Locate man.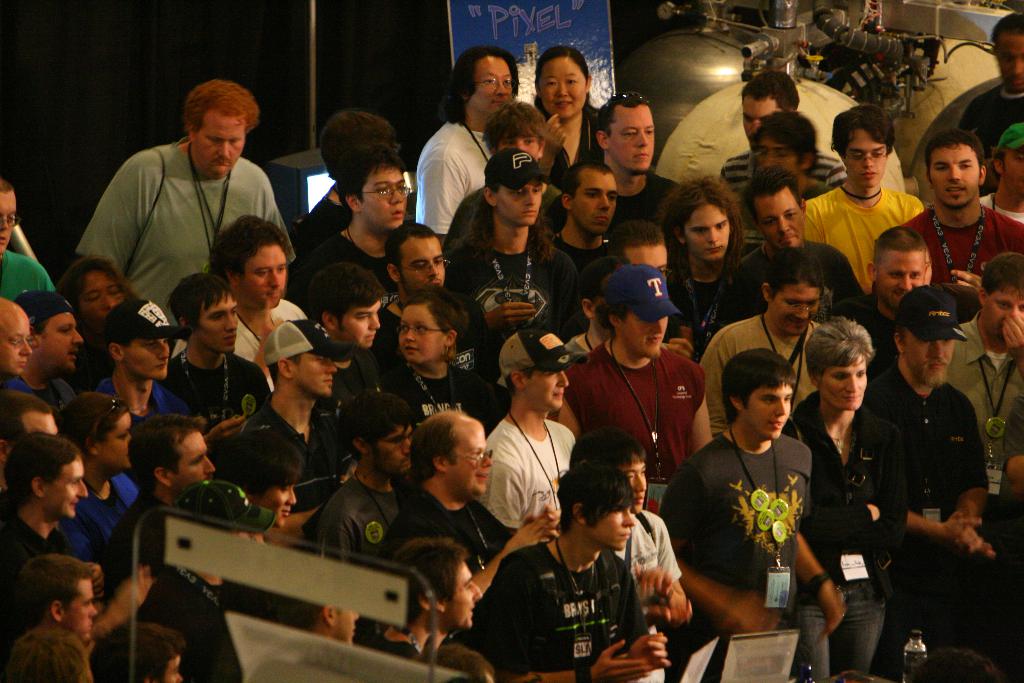
Bounding box: {"left": 364, "top": 536, "right": 480, "bottom": 660}.
